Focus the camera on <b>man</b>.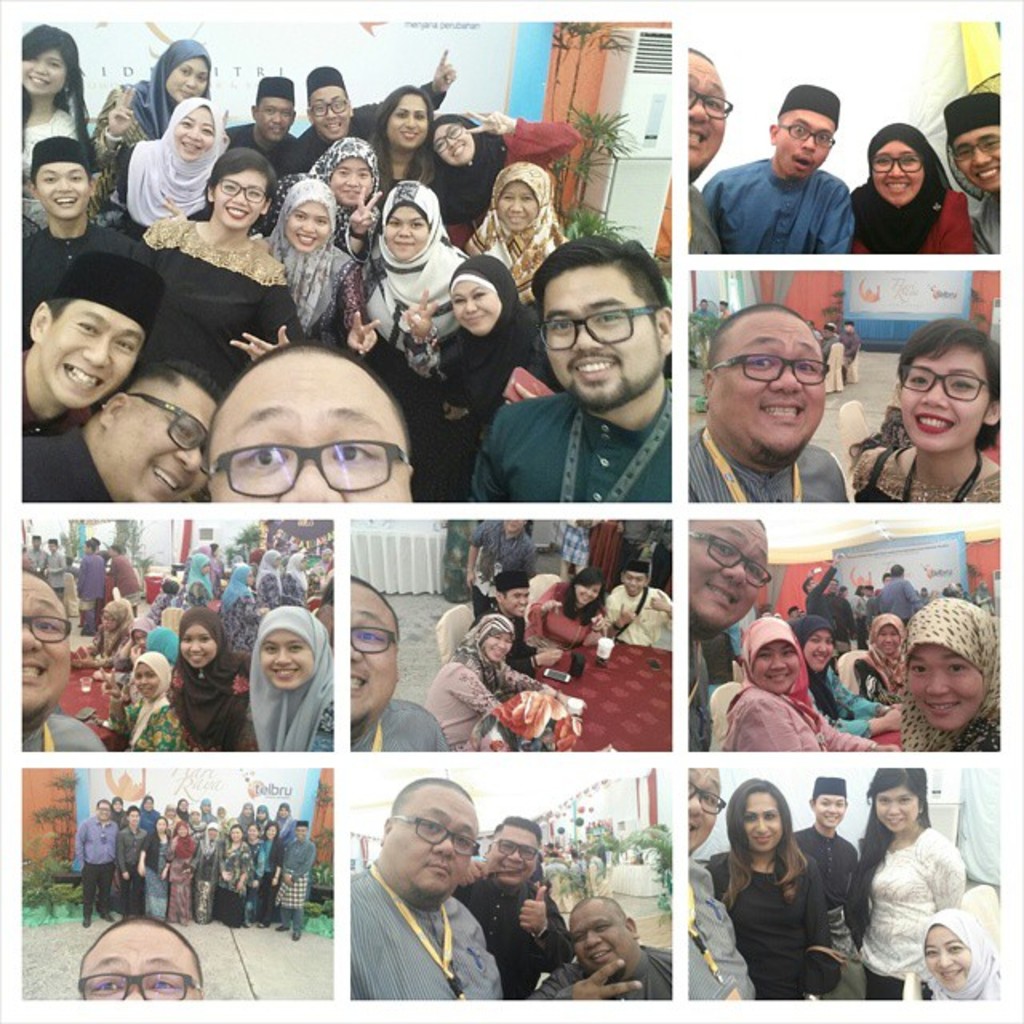
Focus region: (x1=221, y1=77, x2=299, y2=166).
